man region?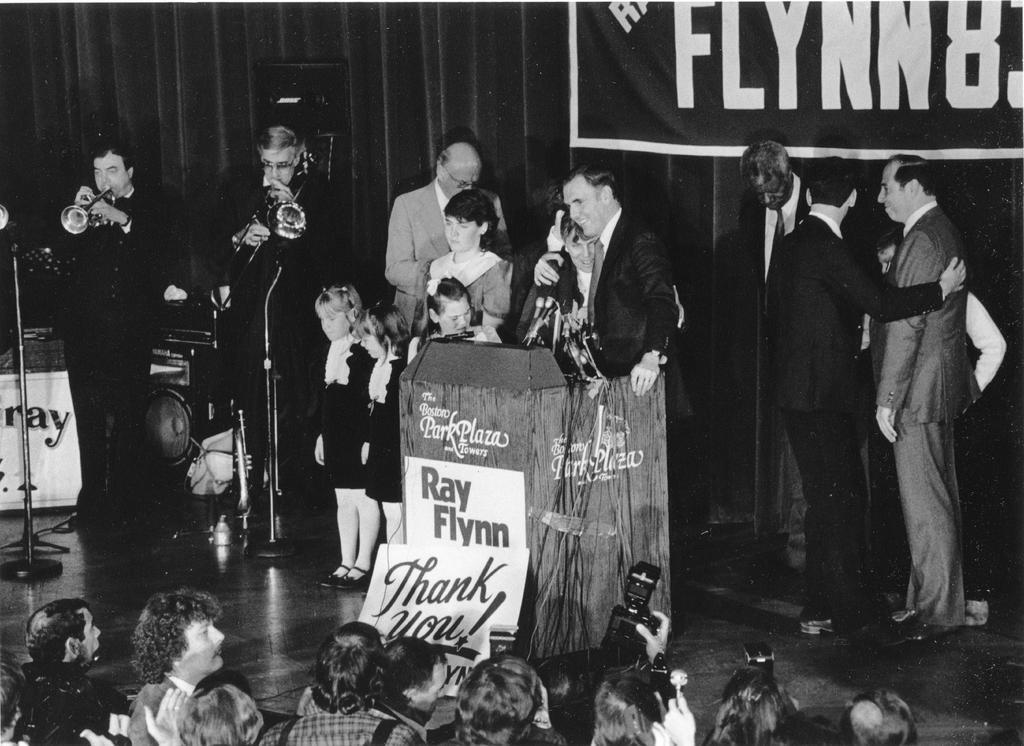
529,162,681,389
